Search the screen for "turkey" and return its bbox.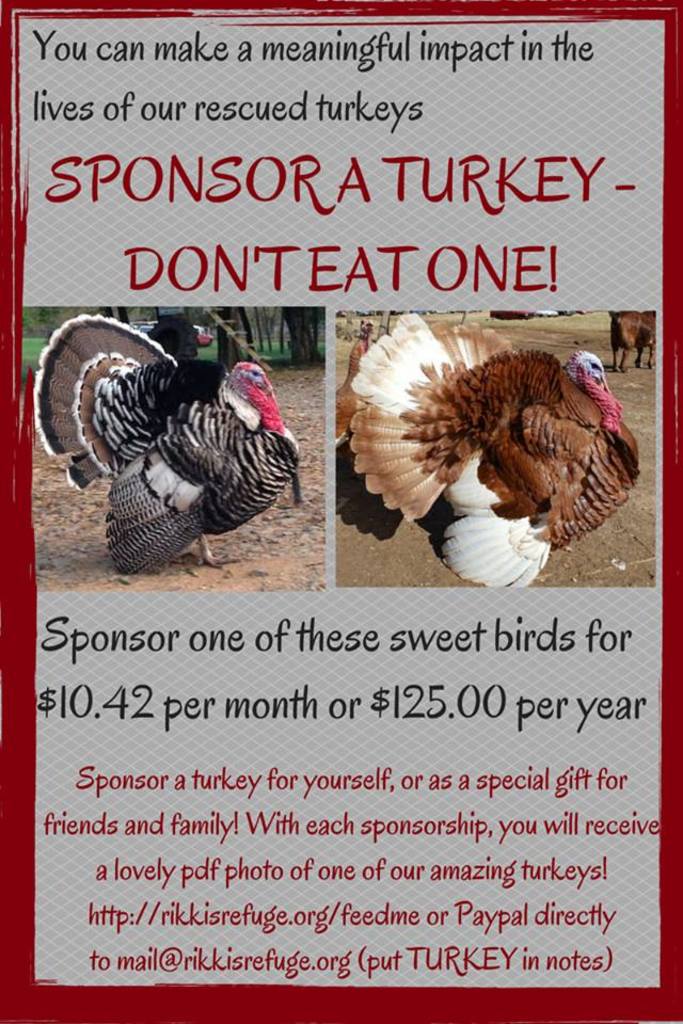
Found: x1=333, y1=320, x2=370, y2=457.
